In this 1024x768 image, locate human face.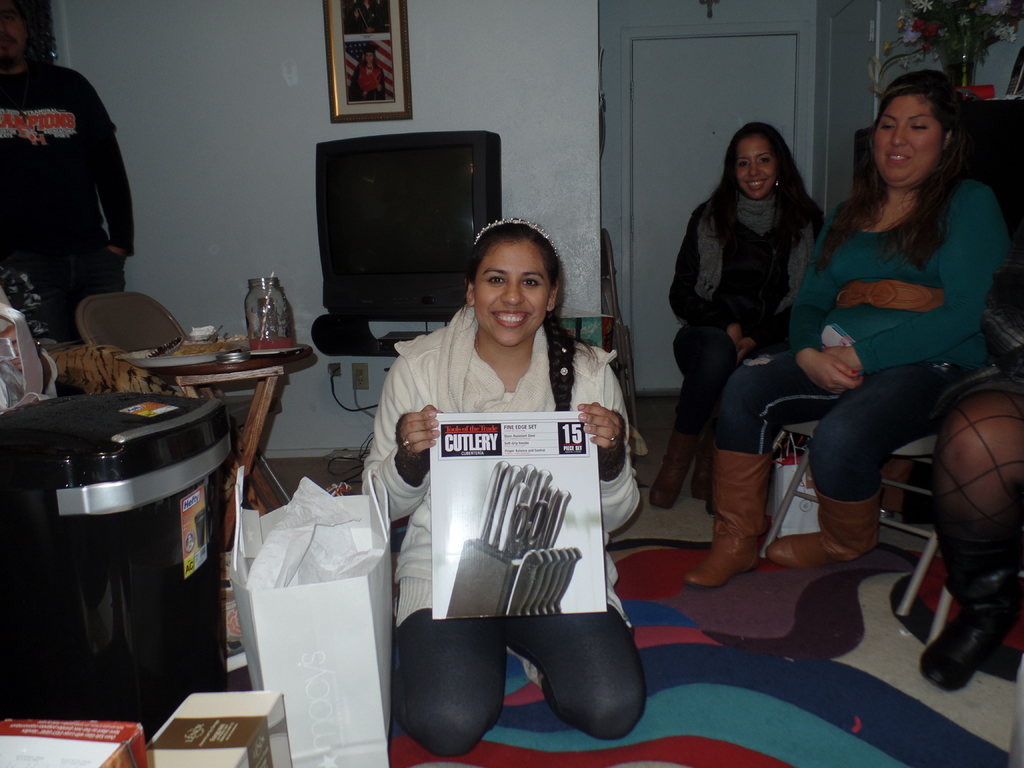
Bounding box: (left=871, top=86, right=944, bottom=182).
